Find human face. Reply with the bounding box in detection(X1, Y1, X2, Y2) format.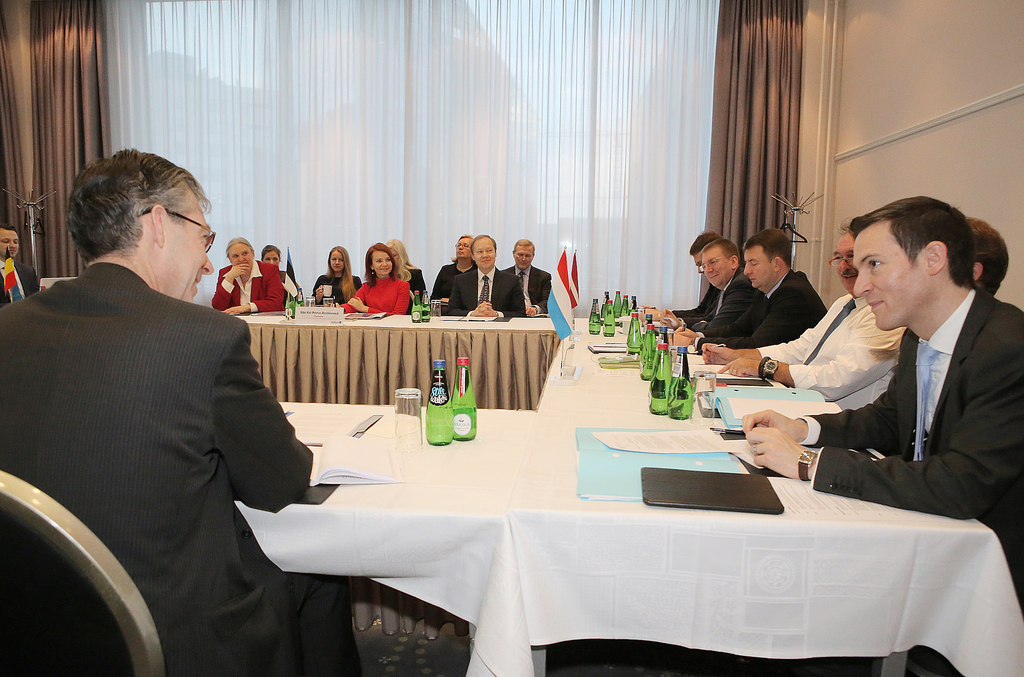
detection(268, 251, 278, 269).
